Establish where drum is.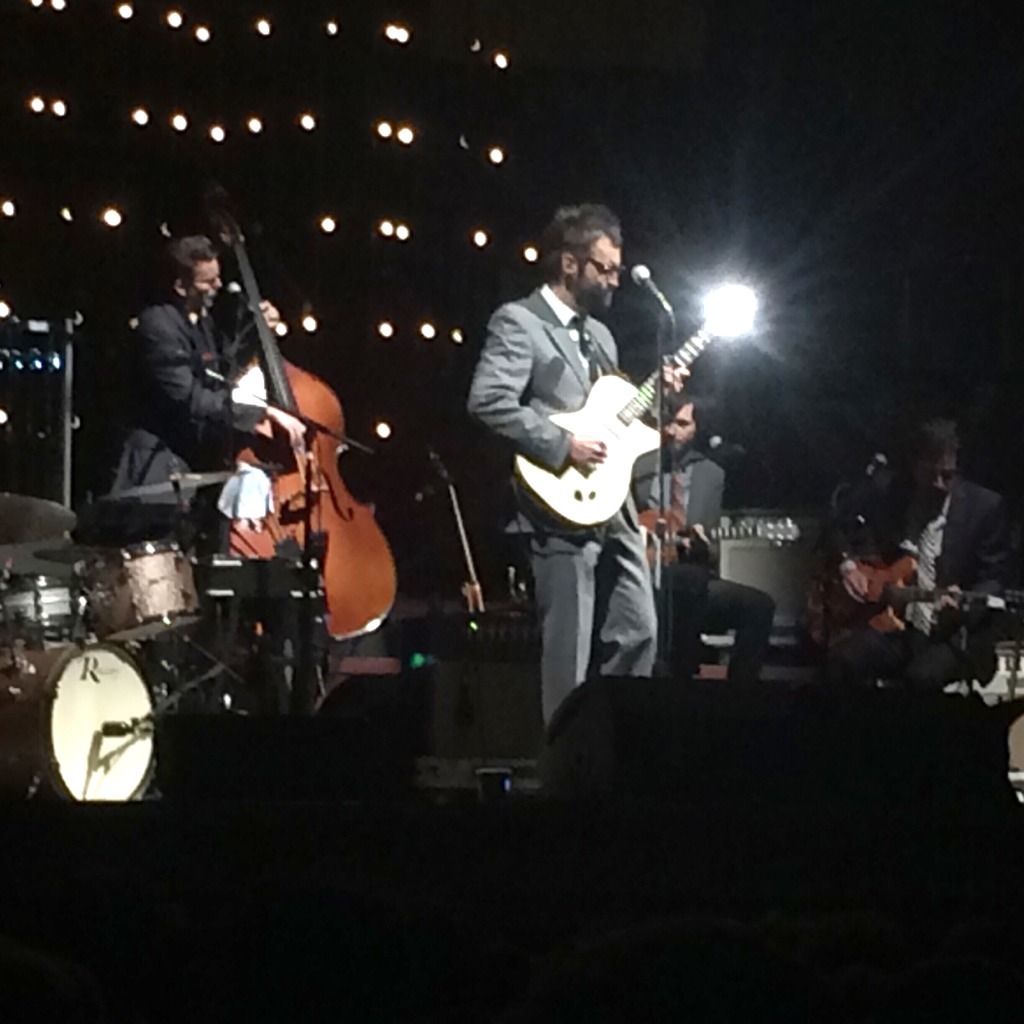
Established at box(0, 579, 77, 643).
